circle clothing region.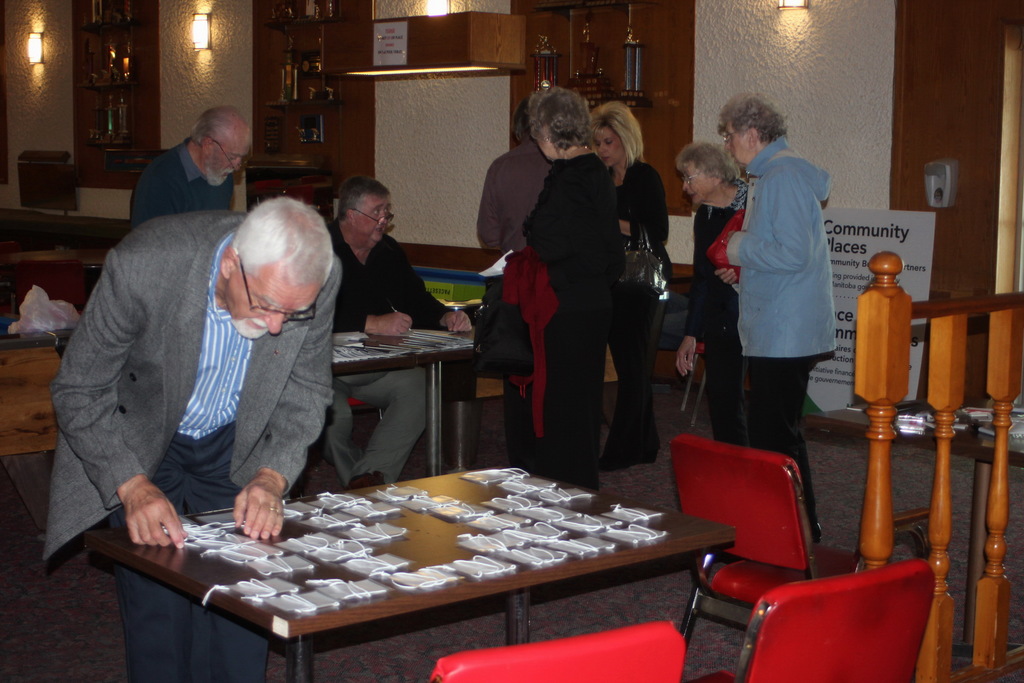
Region: pyautogui.locateOnScreen(481, 146, 554, 280).
